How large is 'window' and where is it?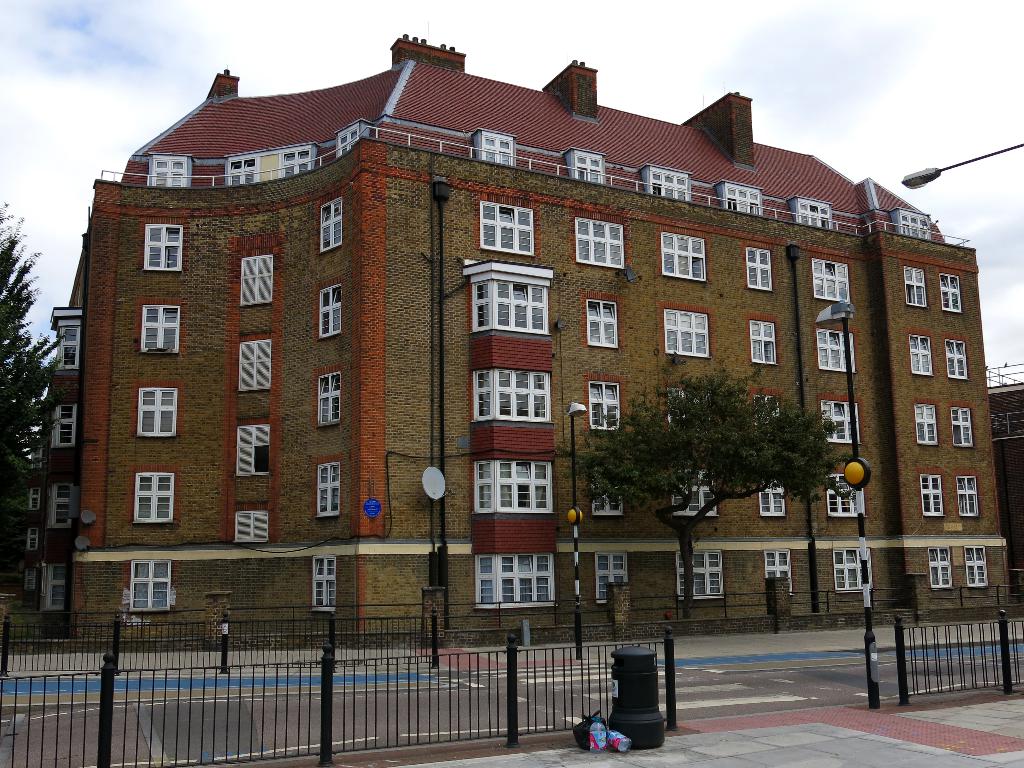
Bounding box: [left=314, top=364, right=342, bottom=425].
